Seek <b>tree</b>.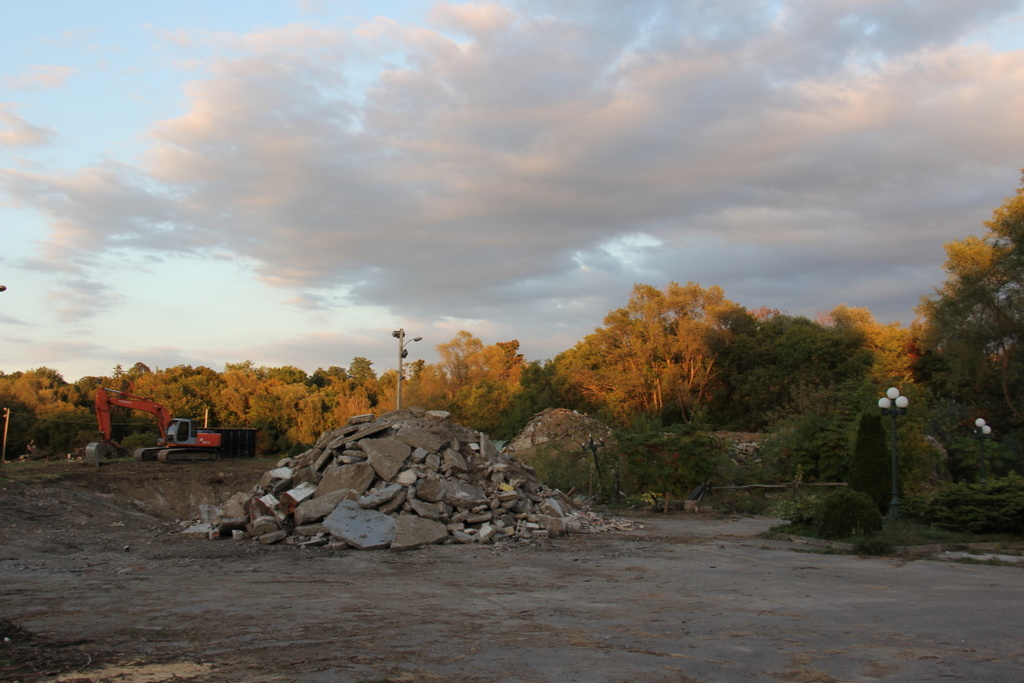
[179,359,219,415].
